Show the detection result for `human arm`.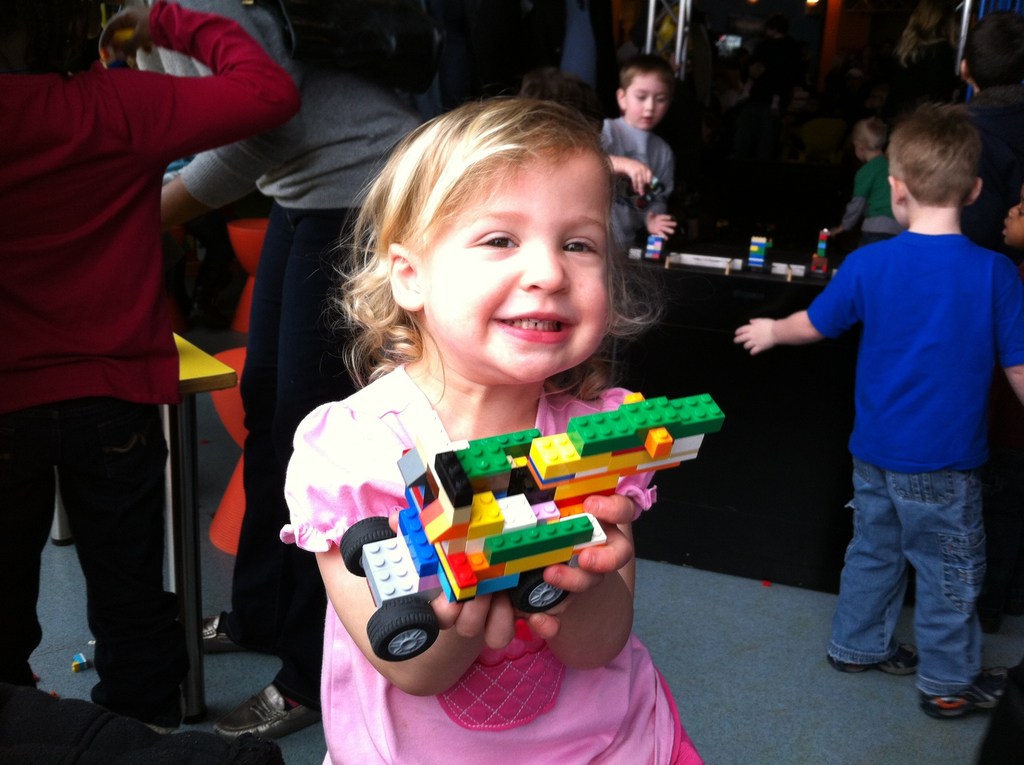
[left=993, top=249, right=1023, bottom=405].
